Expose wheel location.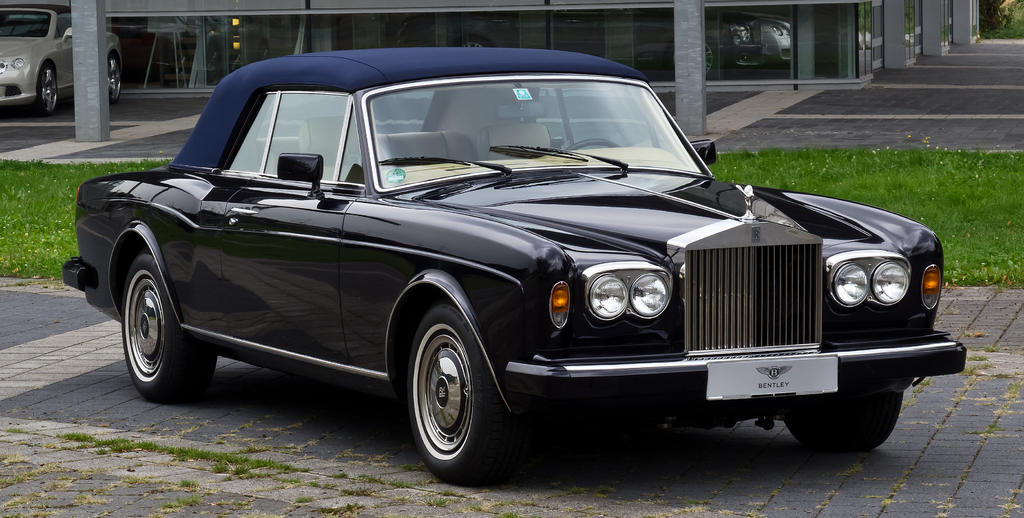
Exposed at bbox=[783, 391, 903, 455].
